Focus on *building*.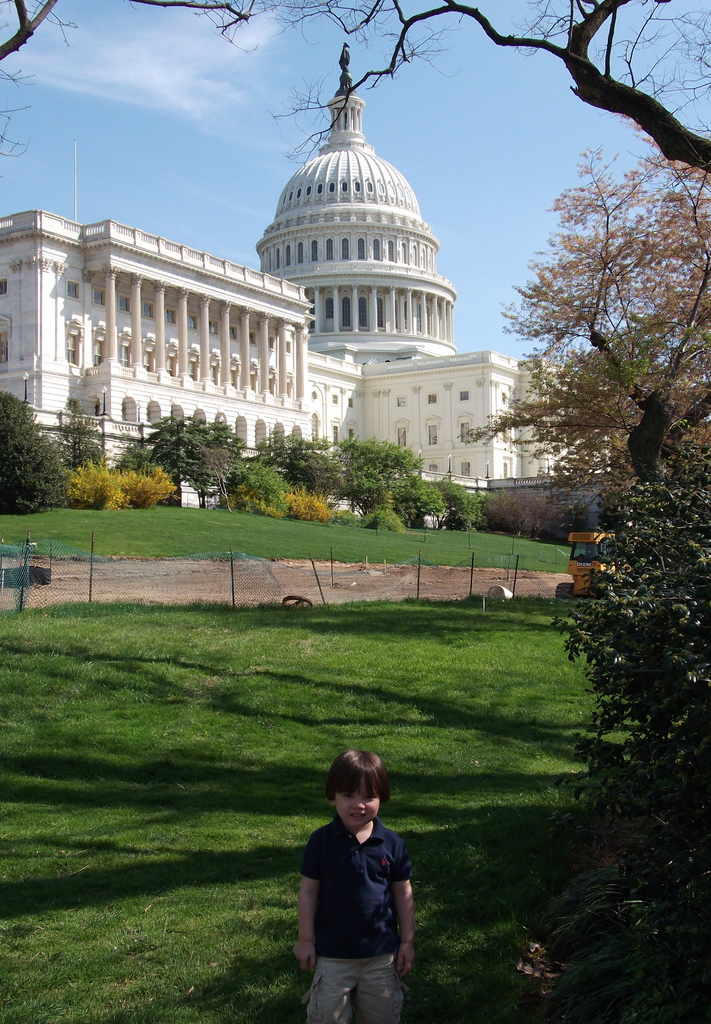
Focused at l=0, t=37, r=626, b=518.
